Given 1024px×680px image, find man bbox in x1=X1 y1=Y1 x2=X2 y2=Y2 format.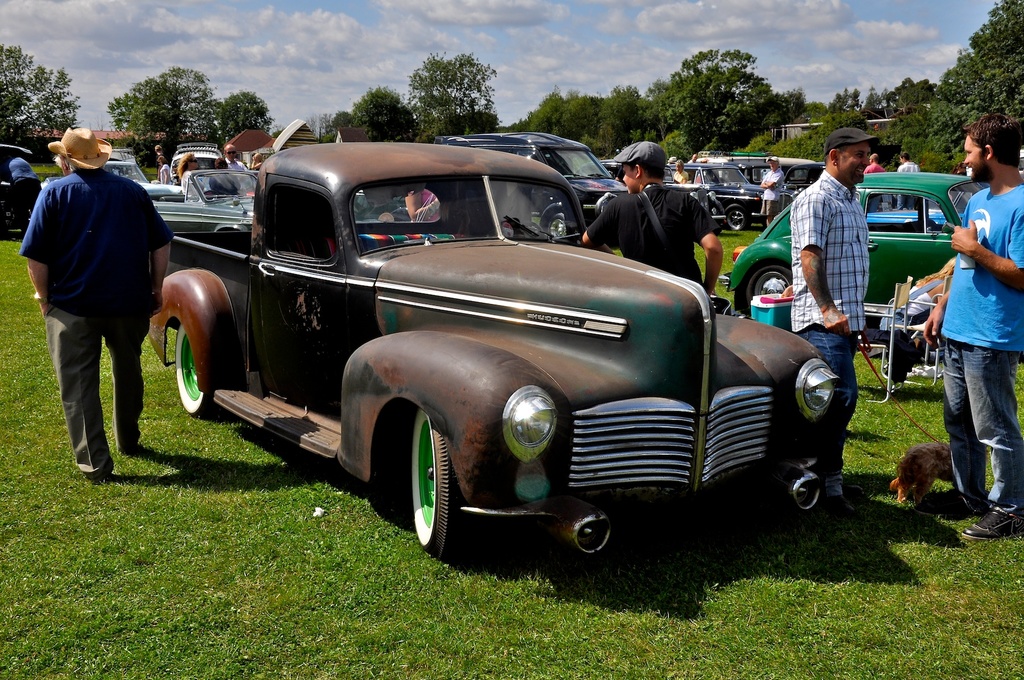
x1=761 y1=152 x2=781 y2=222.
